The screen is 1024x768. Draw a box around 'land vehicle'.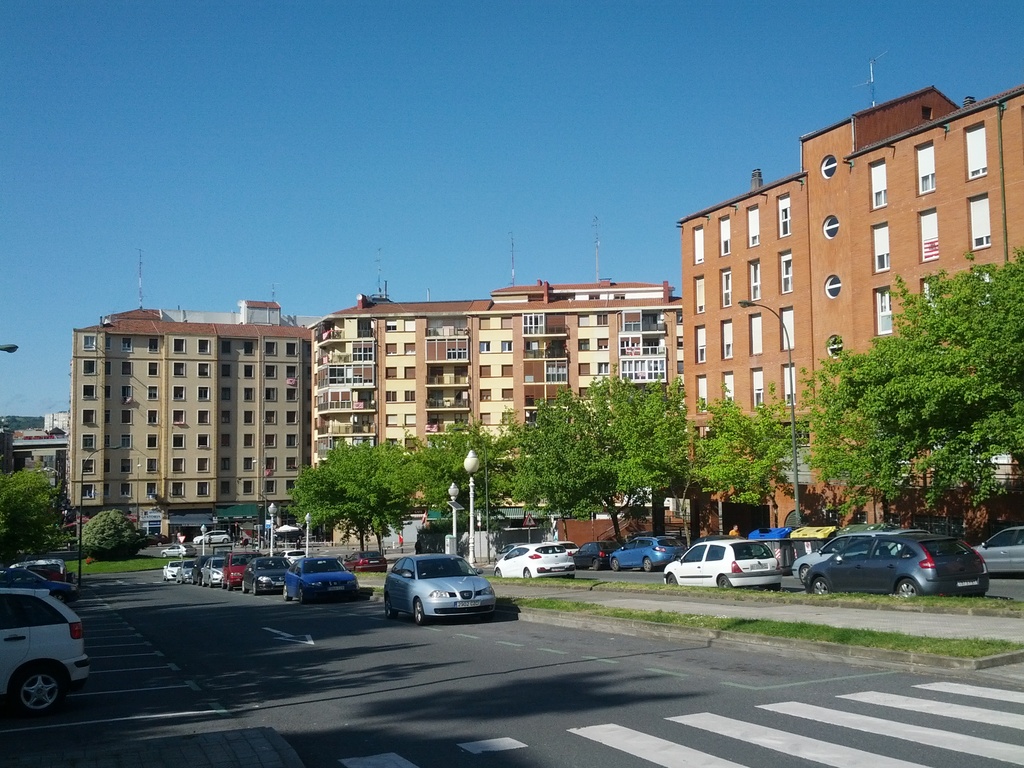
BBox(142, 529, 171, 547).
